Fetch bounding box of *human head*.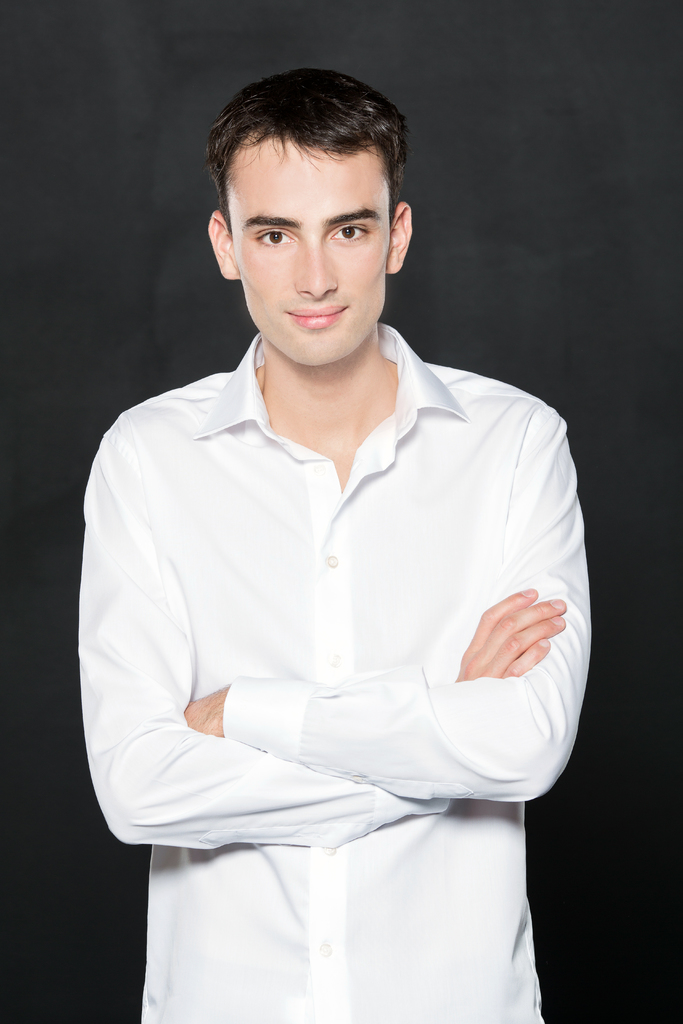
Bbox: Rect(202, 65, 421, 349).
